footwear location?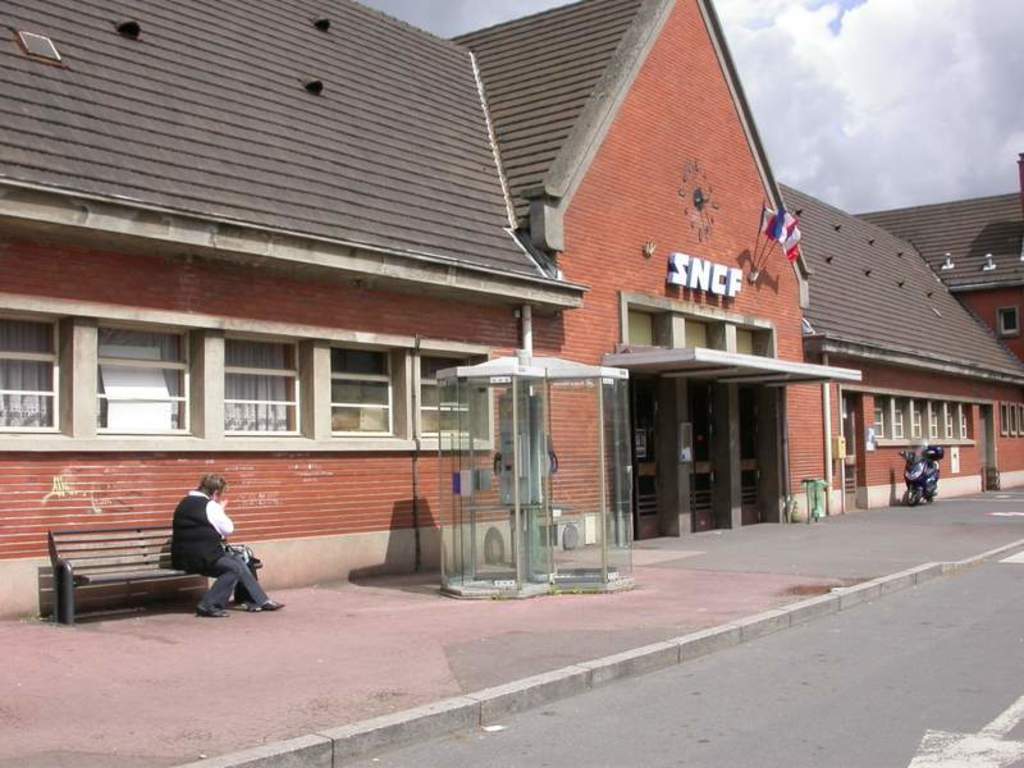
193 607 229 620
